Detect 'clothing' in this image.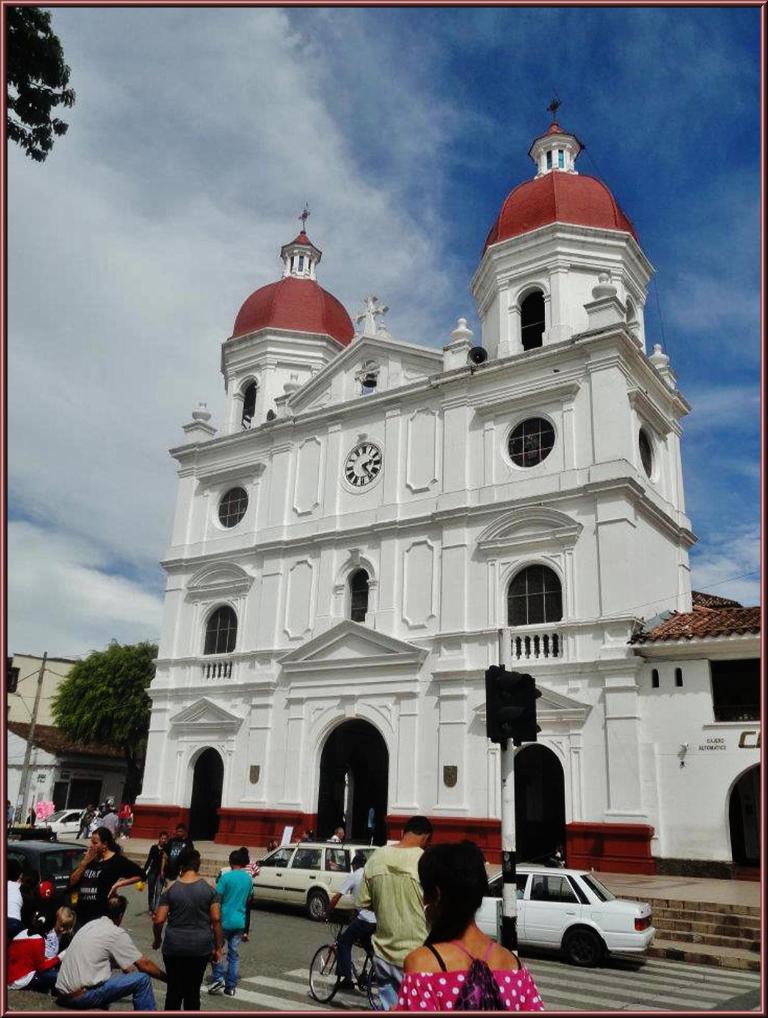
Detection: l=9, t=929, r=66, b=988.
